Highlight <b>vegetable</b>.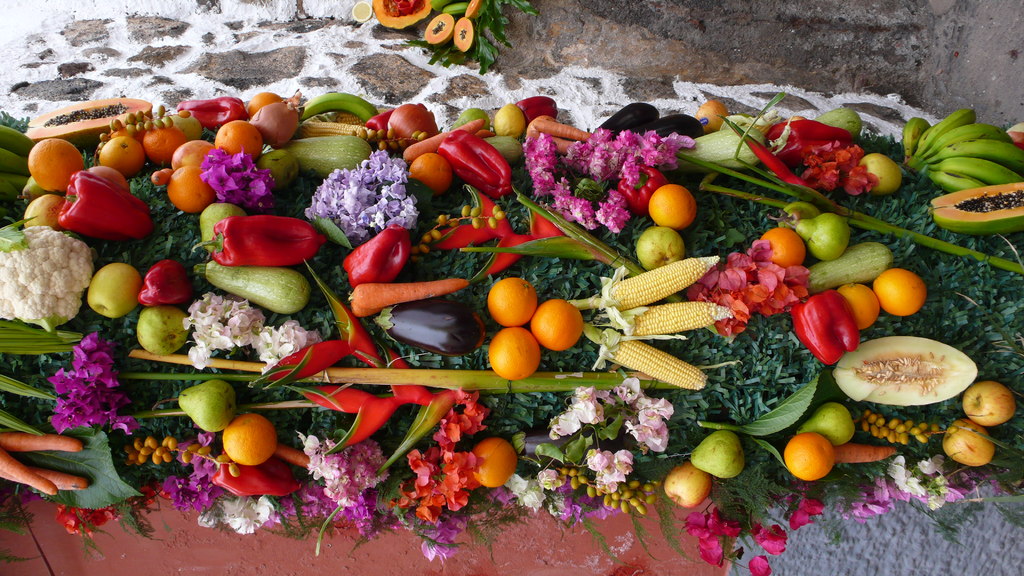
Highlighted region: rect(802, 244, 893, 288).
